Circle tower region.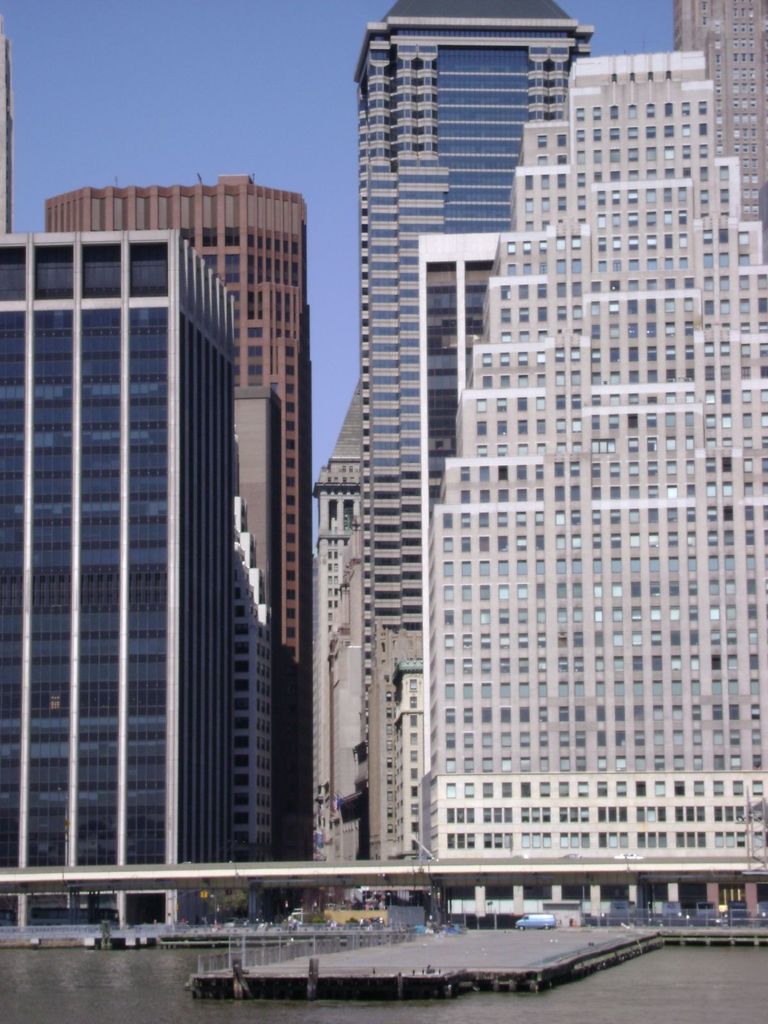
Region: Rect(13, 125, 335, 911).
